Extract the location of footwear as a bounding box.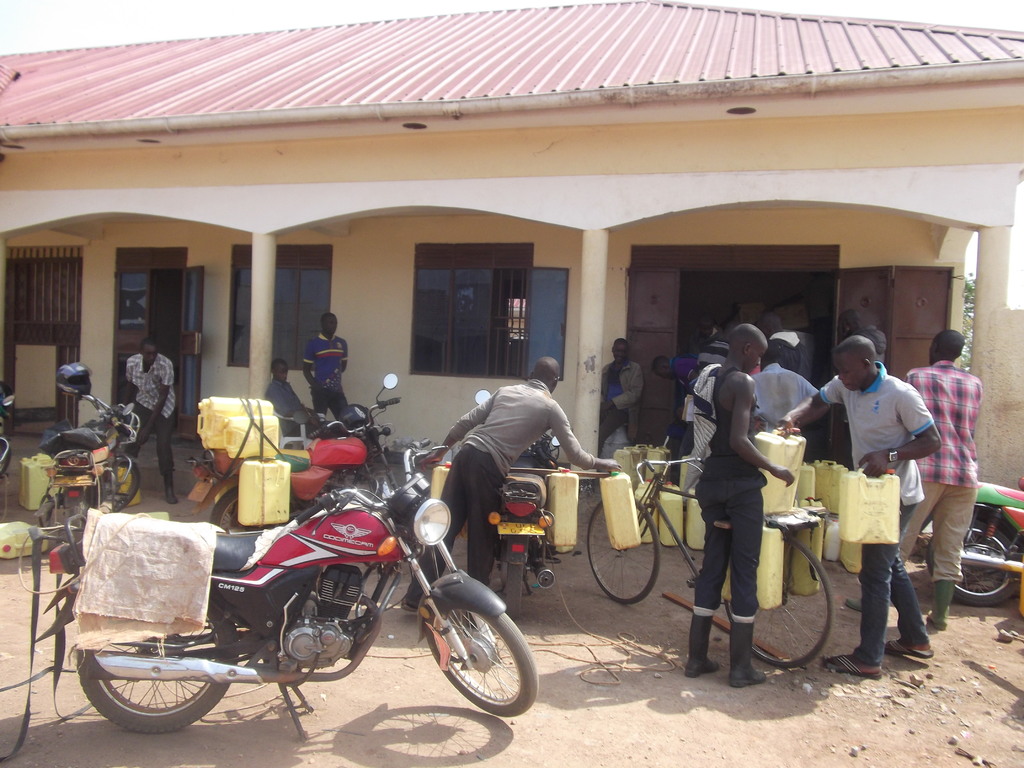
bbox(732, 623, 767, 689).
